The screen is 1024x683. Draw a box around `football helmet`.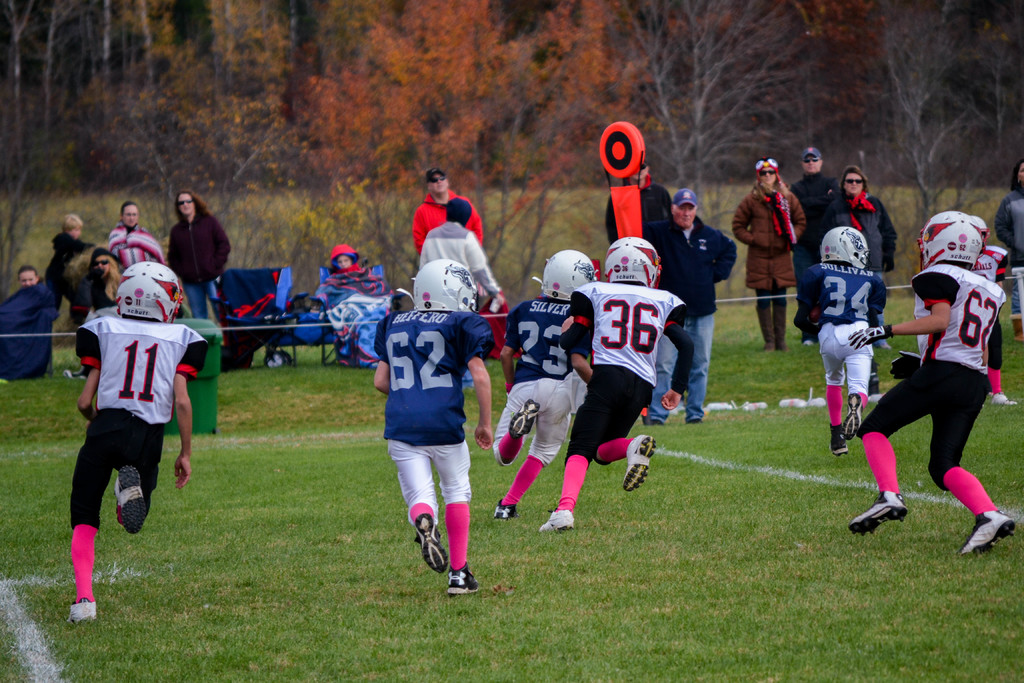
(919,210,995,270).
